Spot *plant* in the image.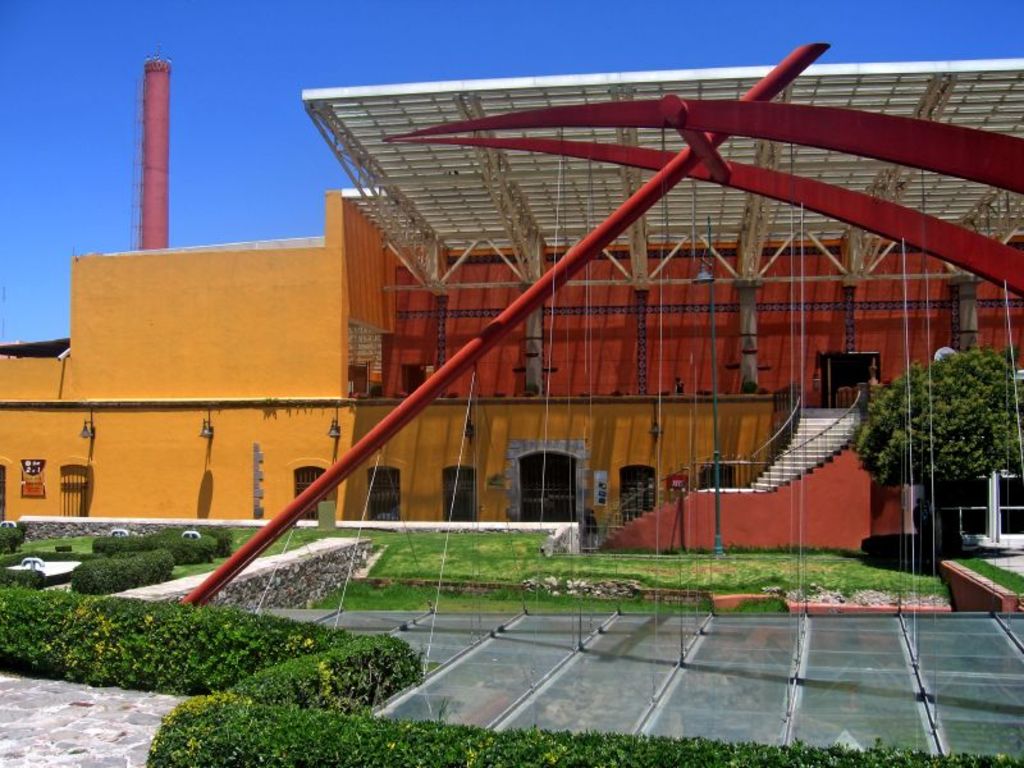
*plant* found at (x1=72, y1=547, x2=177, y2=593).
